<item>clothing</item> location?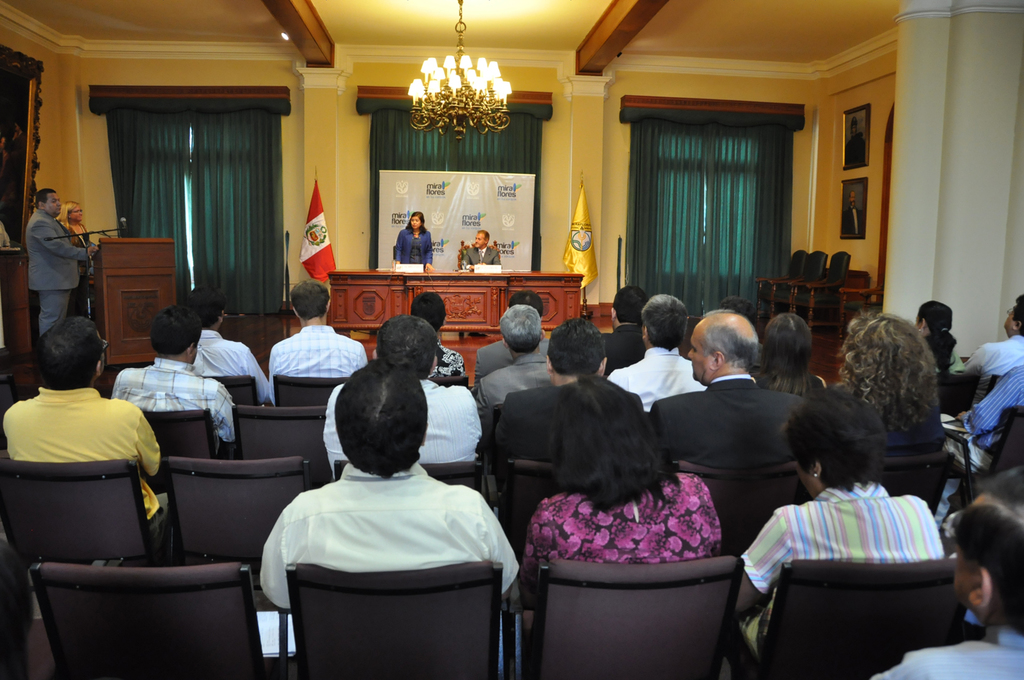
601:321:644:370
